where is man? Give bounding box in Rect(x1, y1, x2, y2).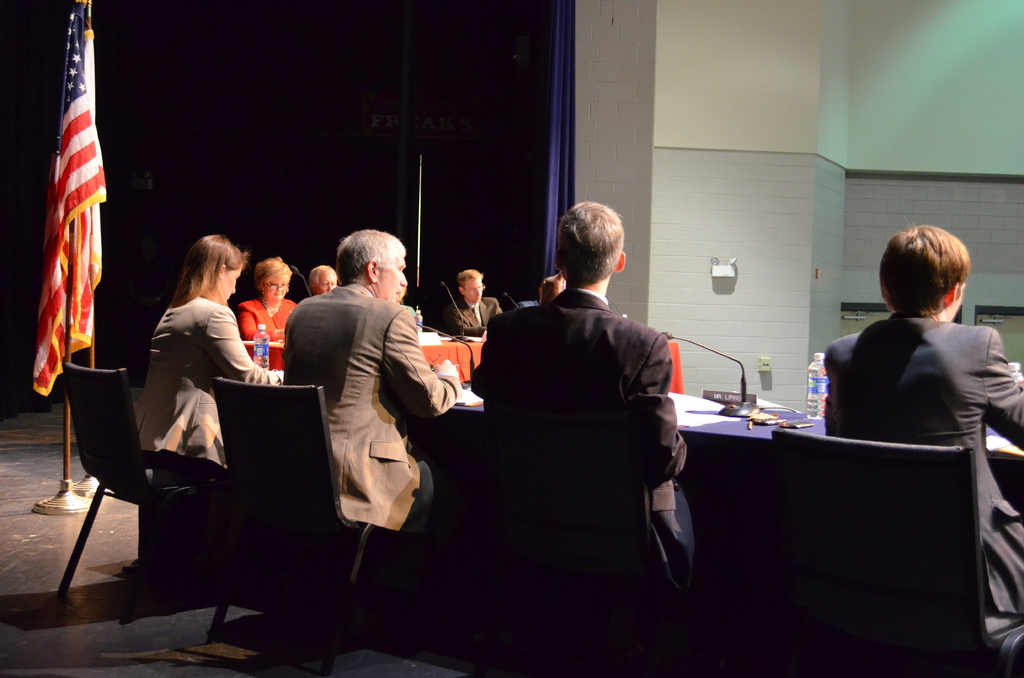
Rect(446, 265, 504, 339).
